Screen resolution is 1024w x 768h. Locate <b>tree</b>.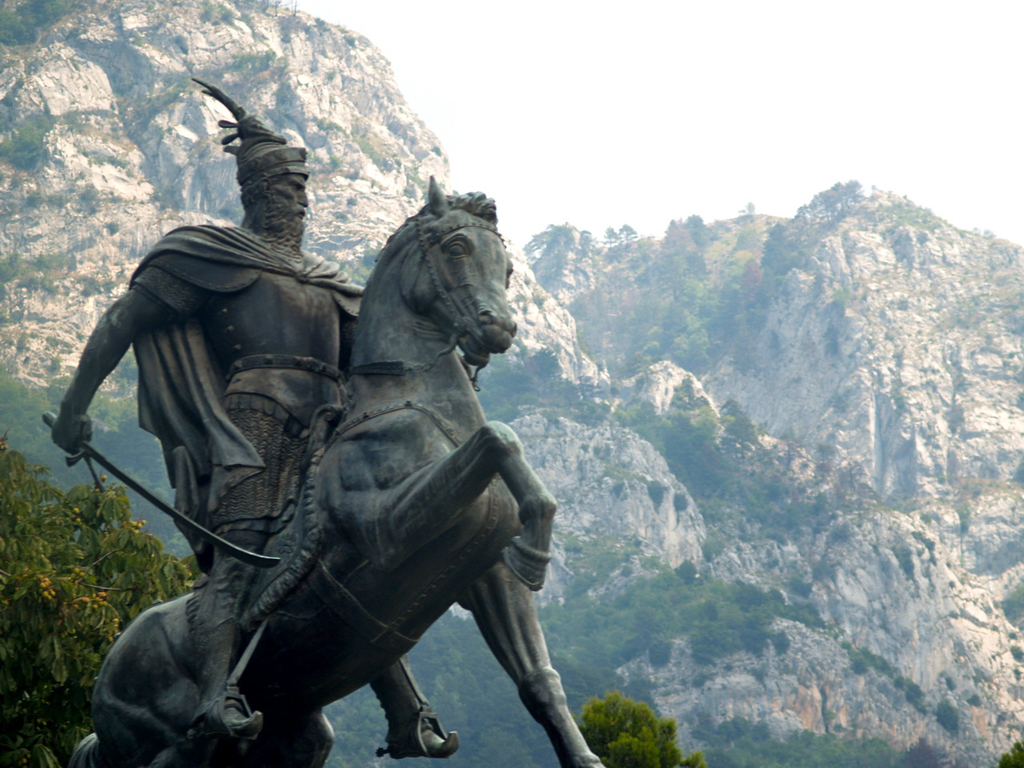
Rect(541, 506, 657, 618).
